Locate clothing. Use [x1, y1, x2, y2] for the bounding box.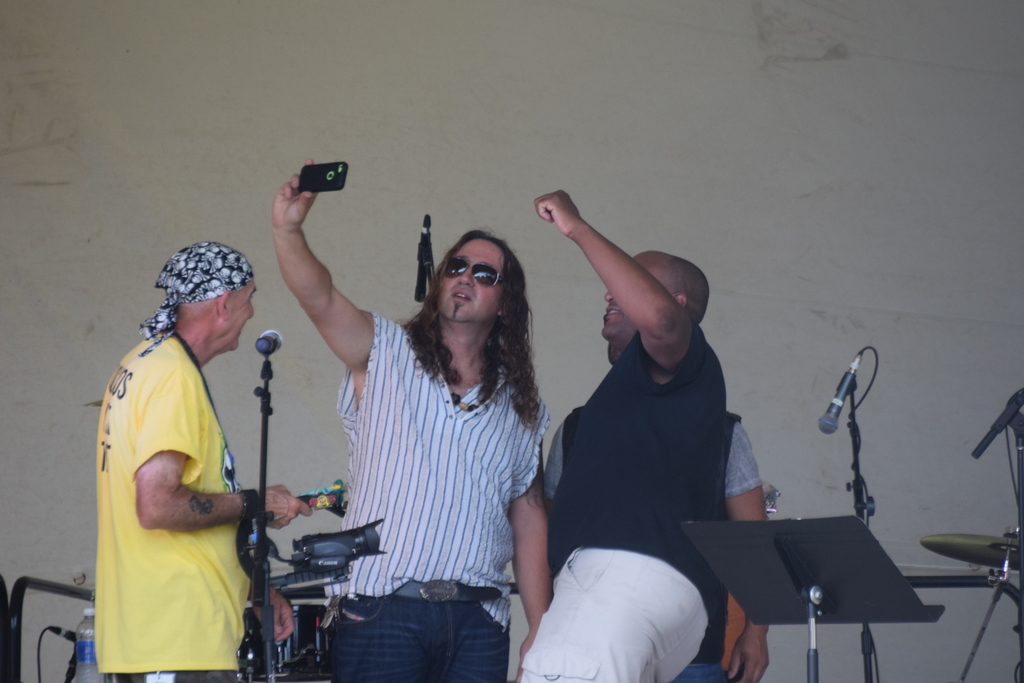
[322, 588, 517, 682].
